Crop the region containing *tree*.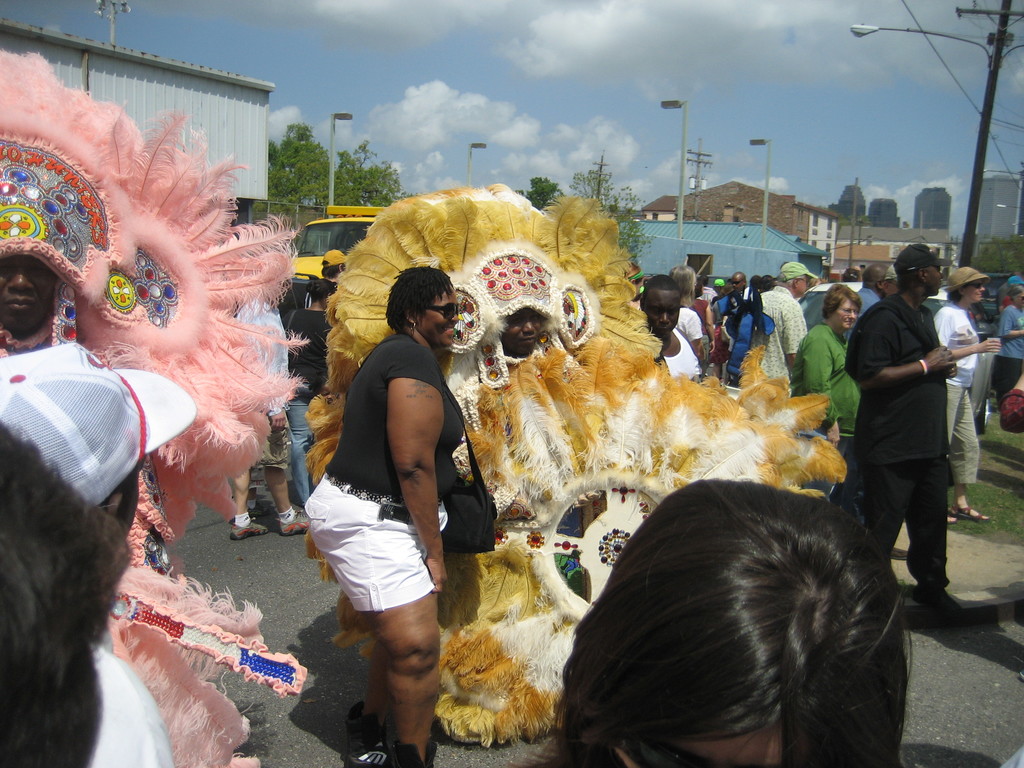
Crop region: pyautogui.locateOnScreen(512, 177, 569, 216).
